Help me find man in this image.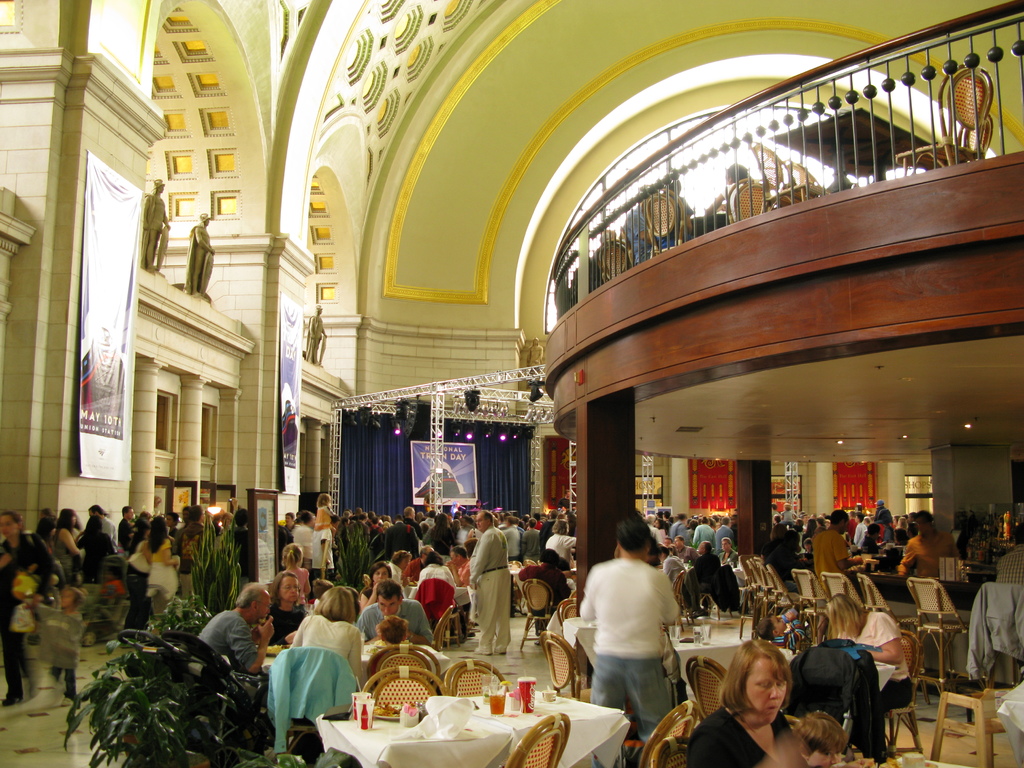
Found it: 355:579:433:646.
